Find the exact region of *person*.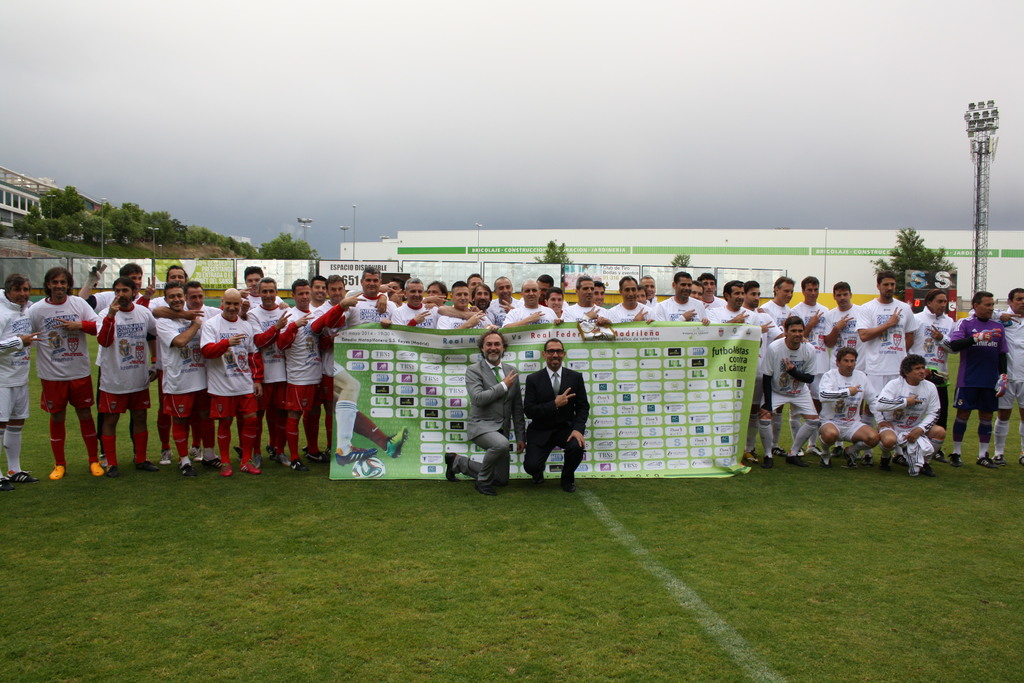
Exact region: 148,280,228,455.
